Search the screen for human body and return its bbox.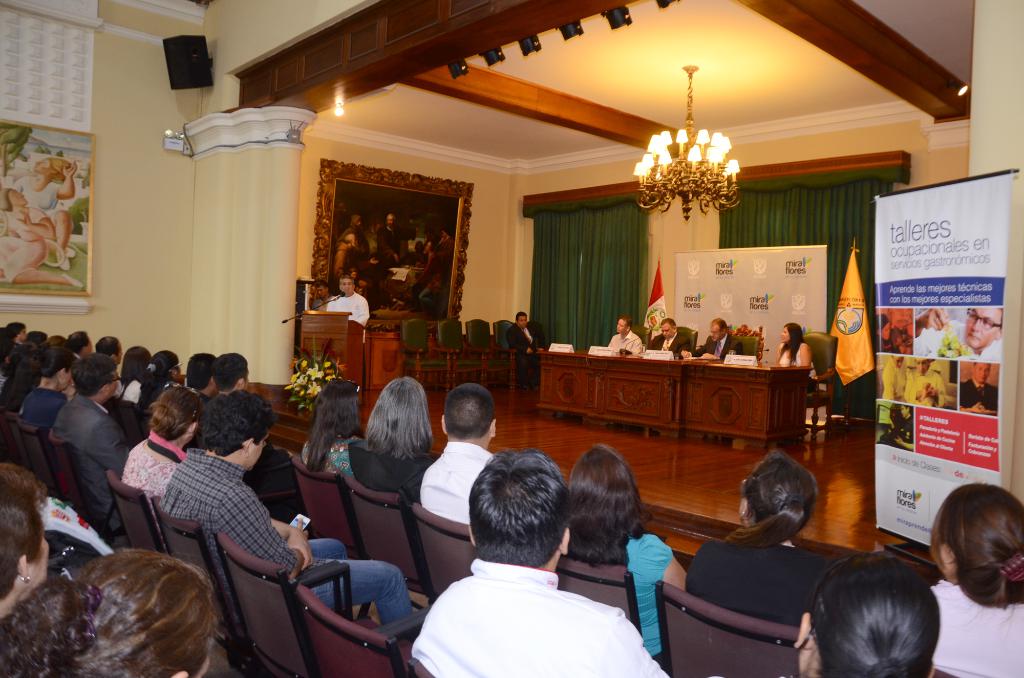
Found: crop(923, 480, 1023, 677).
